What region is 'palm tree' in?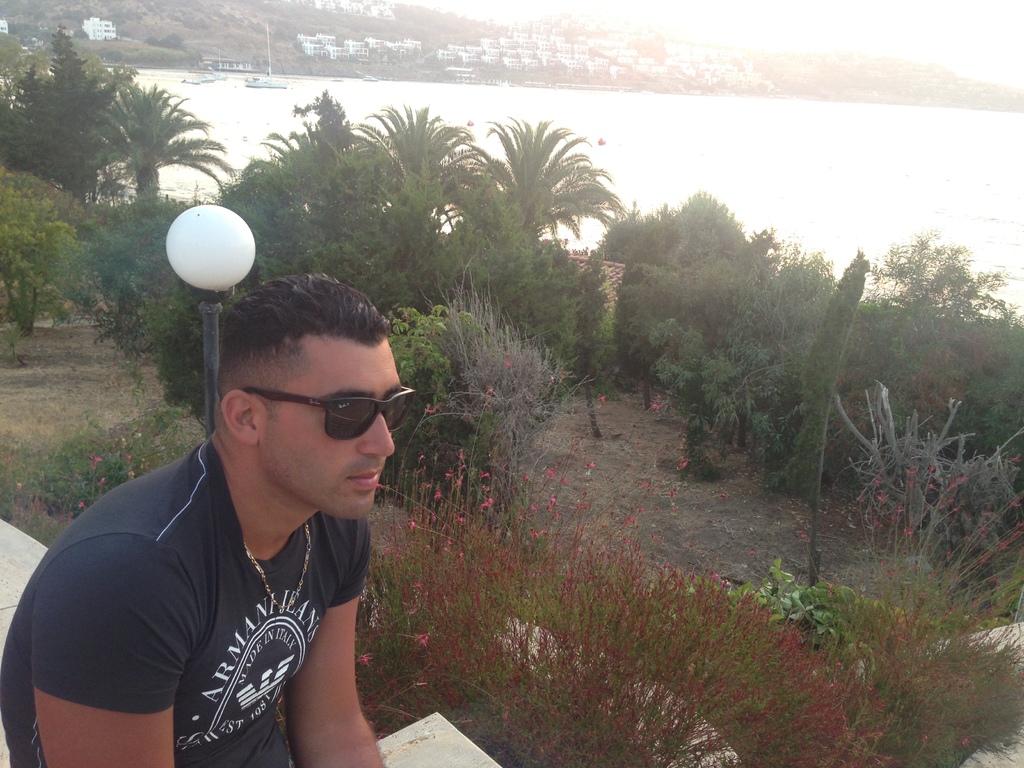
[356, 118, 459, 248].
